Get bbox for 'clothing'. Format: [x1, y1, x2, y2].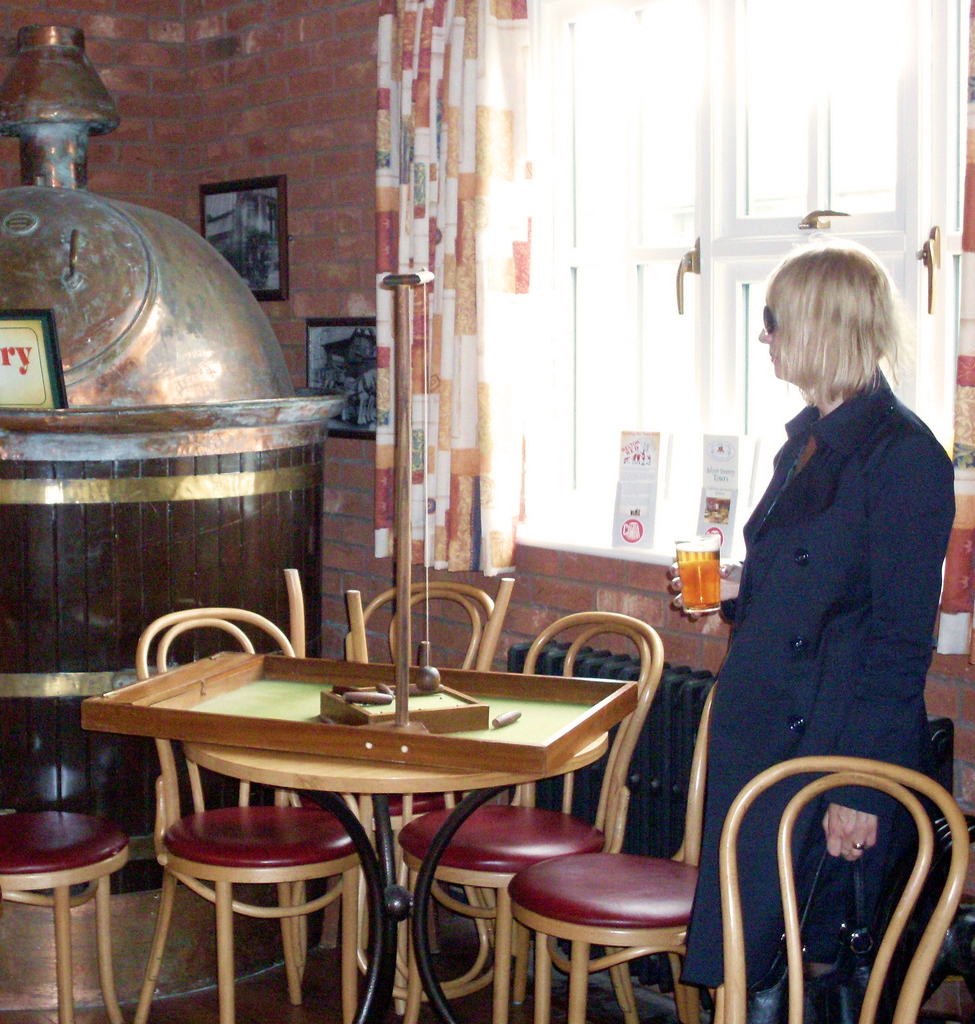
[675, 369, 960, 1023].
